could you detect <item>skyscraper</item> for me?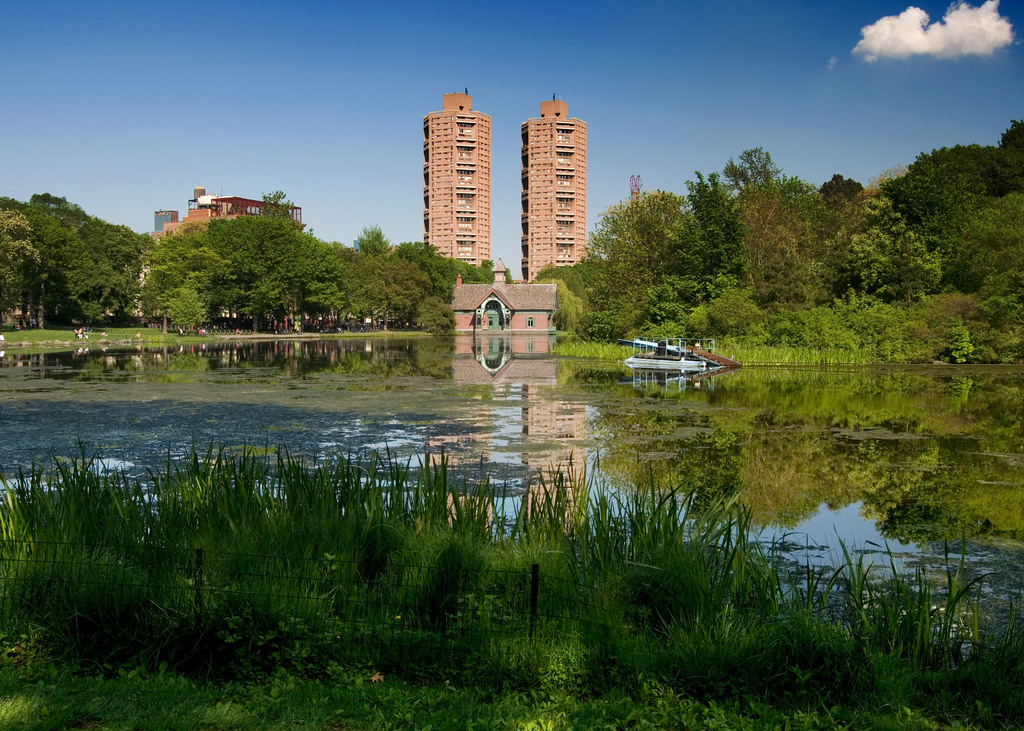
Detection result: region(521, 88, 588, 282).
